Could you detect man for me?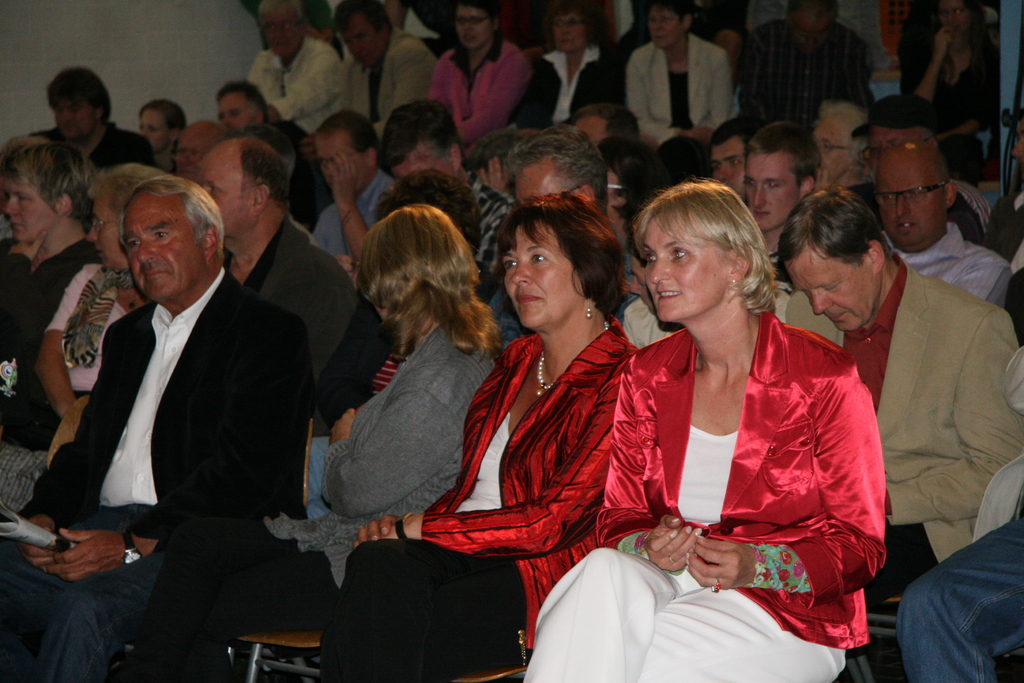
Detection result: 507,126,648,309.
